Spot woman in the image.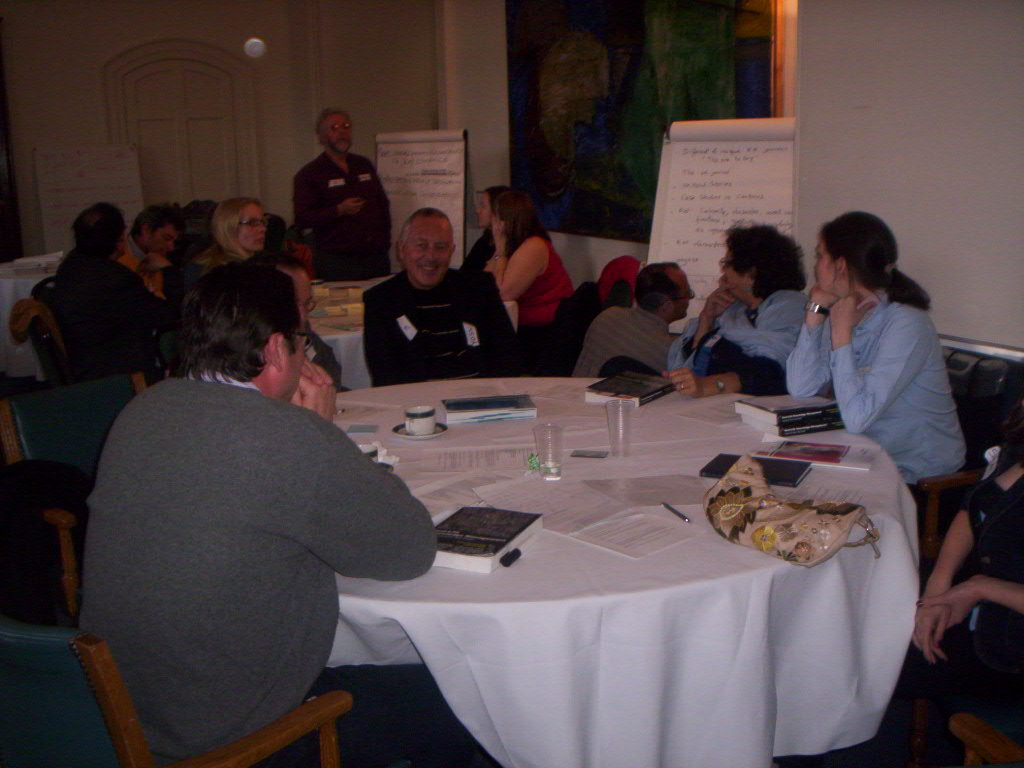
woman found at left=476, top=198, right=573, bottom=335.
